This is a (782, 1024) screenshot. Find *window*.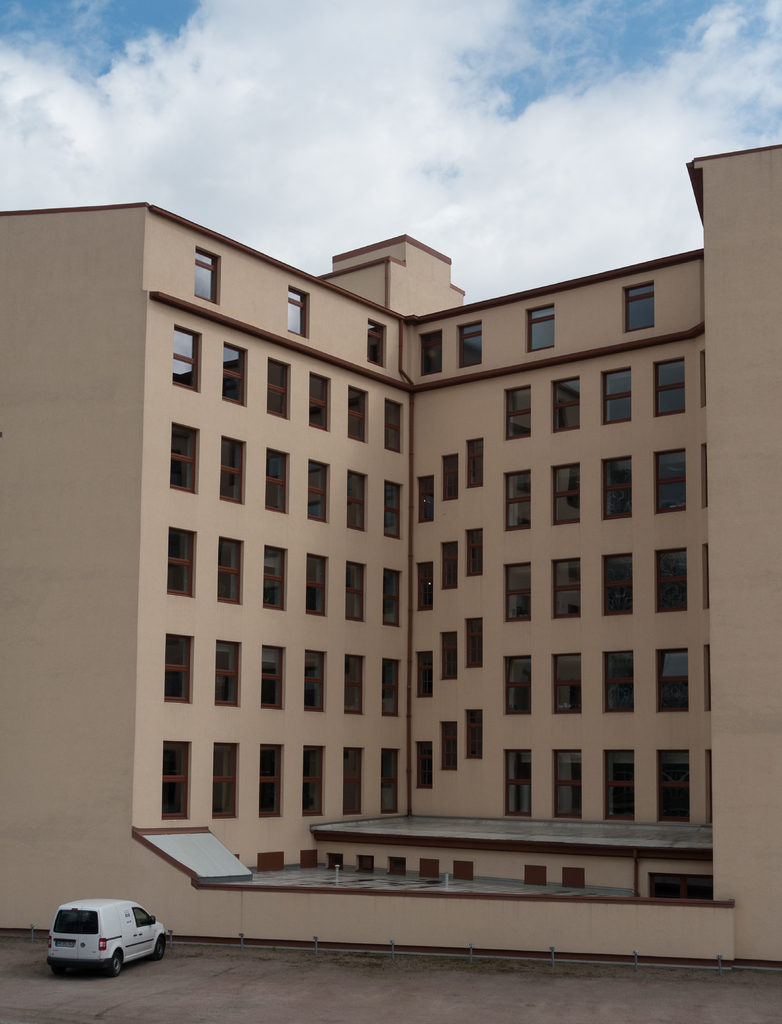
Bounding box: 161 740 191 820.
